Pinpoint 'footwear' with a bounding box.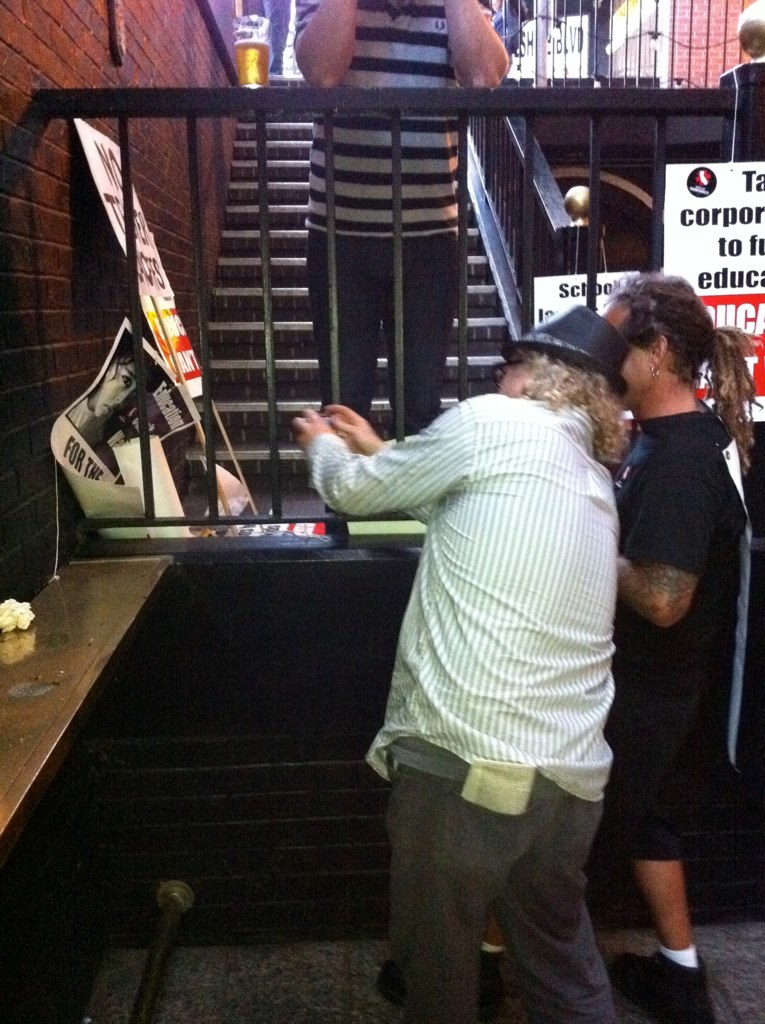
BBox(377, 954, 514, 1019).
